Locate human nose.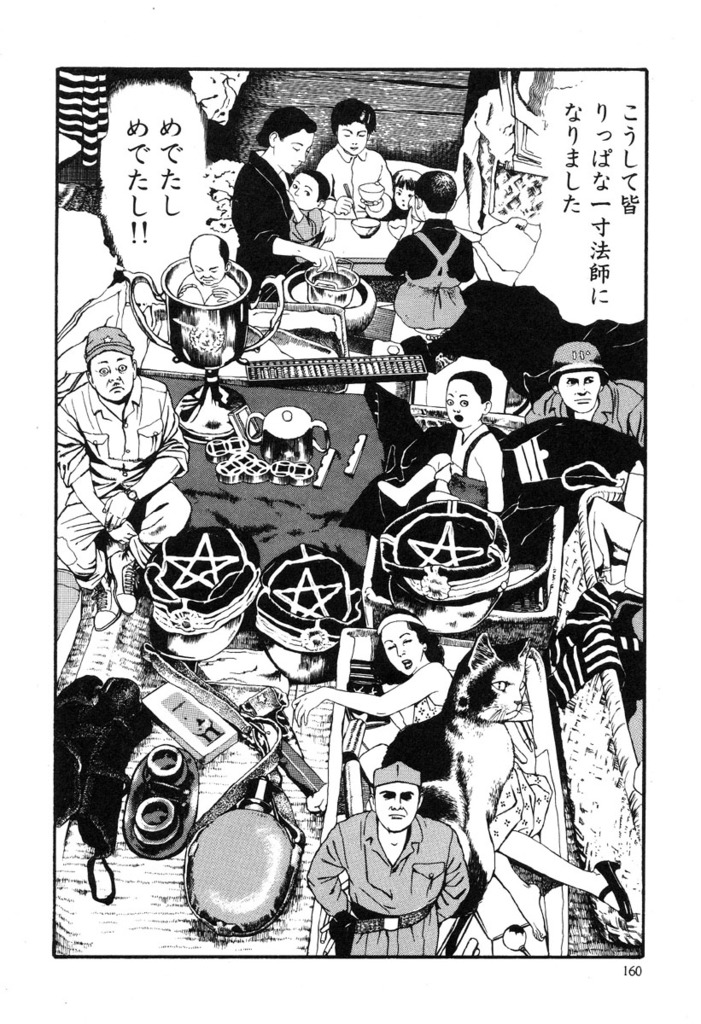
Bounding box: BBox(400, 195, 405, 203).
